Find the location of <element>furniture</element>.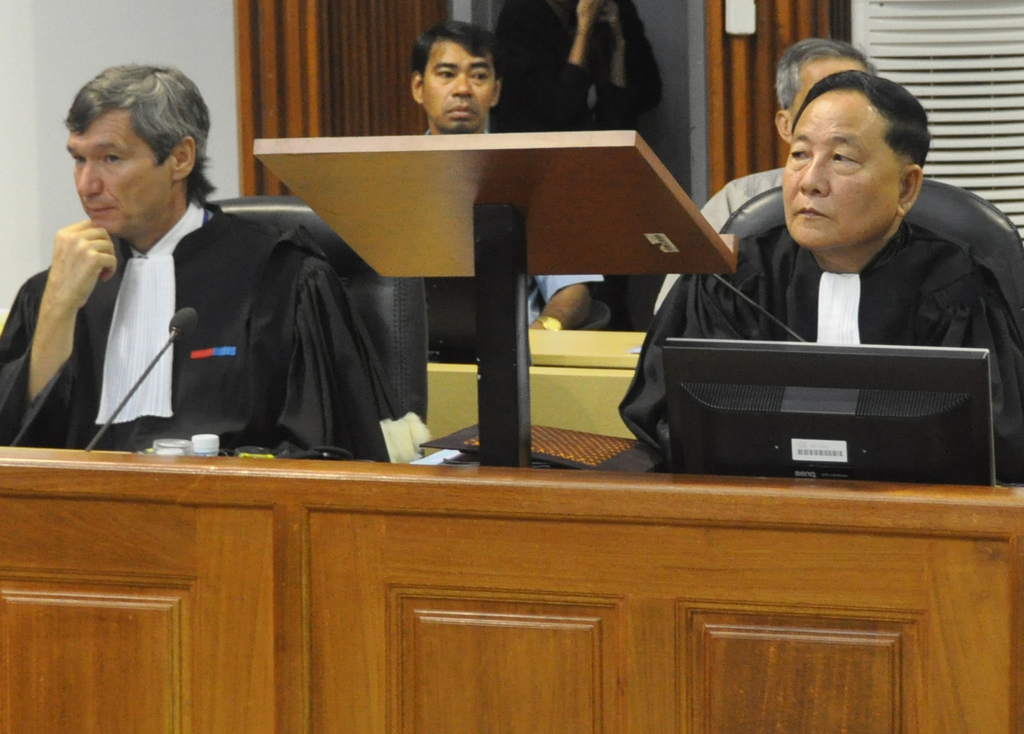
Location: x1=720 y1=182 x2=1022 y2=241.
